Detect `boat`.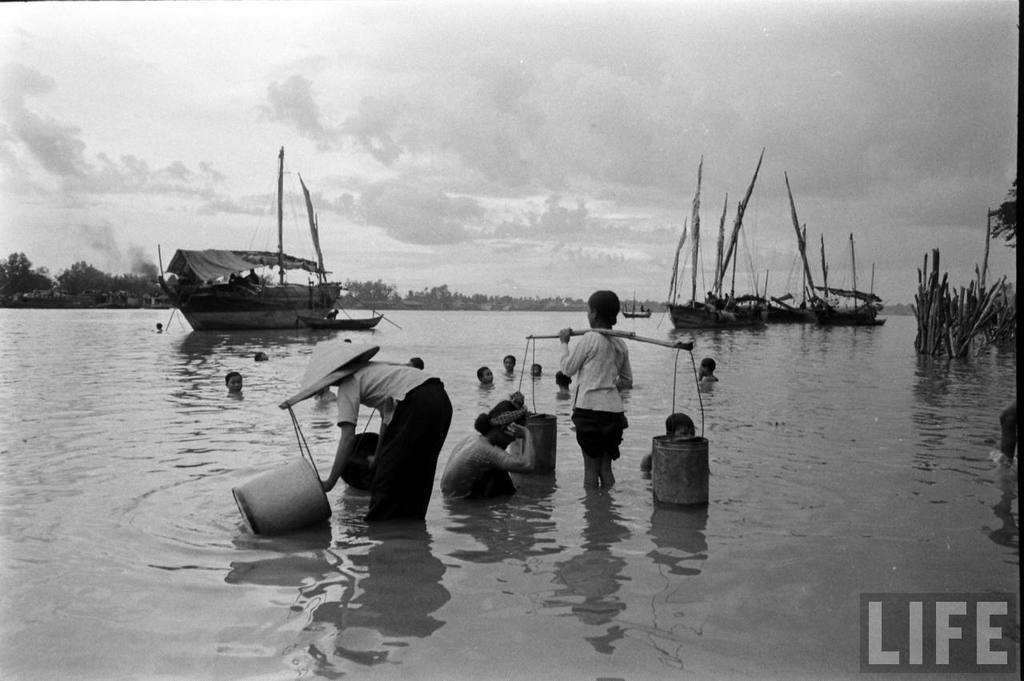
Detected at select_region(620, 290, 650, 319).
